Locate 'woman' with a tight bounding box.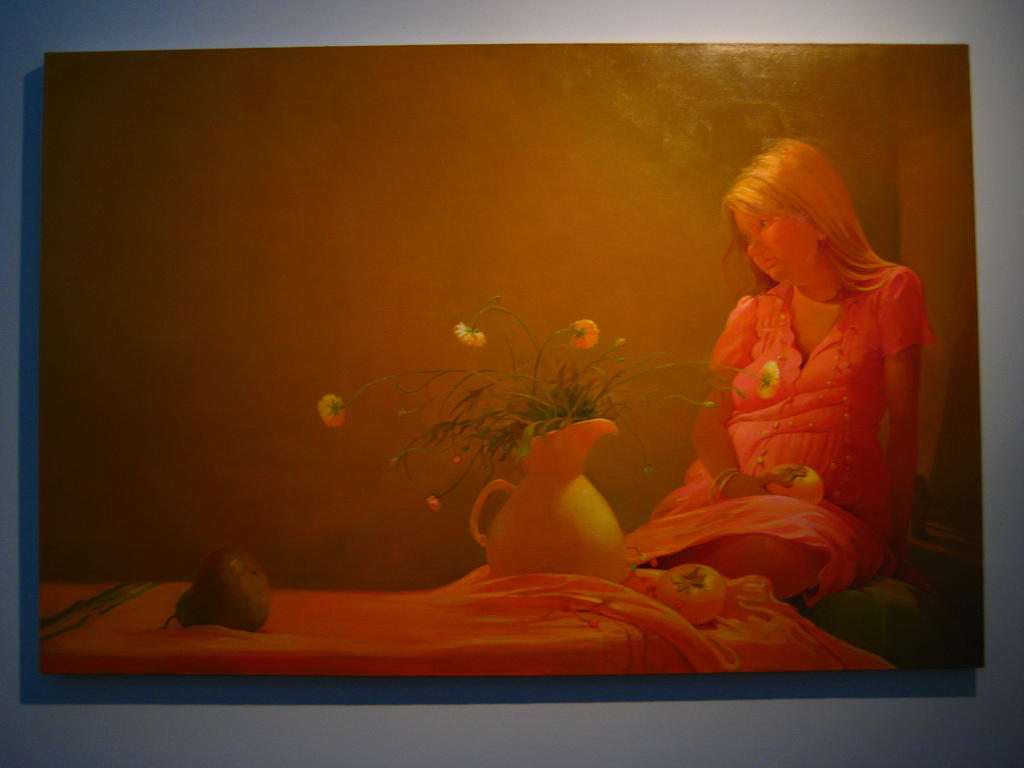
[x1=634, y1=121, x2=936, y2=615].
